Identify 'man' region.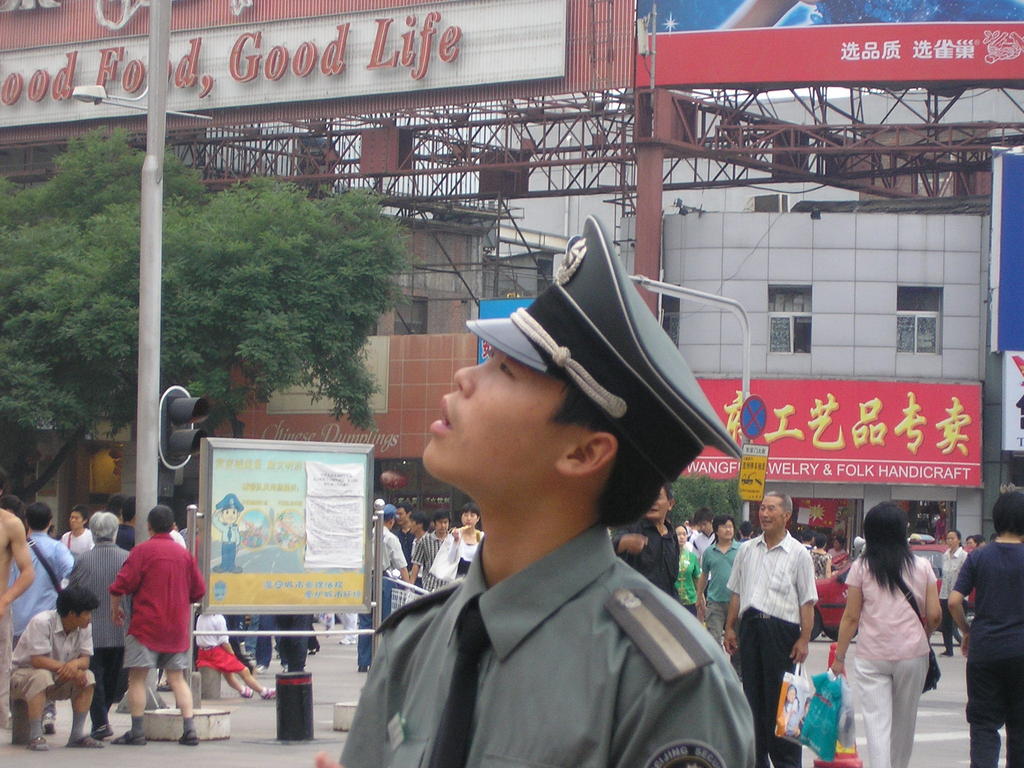
Region: select_region(0, 500, 48, 718).
